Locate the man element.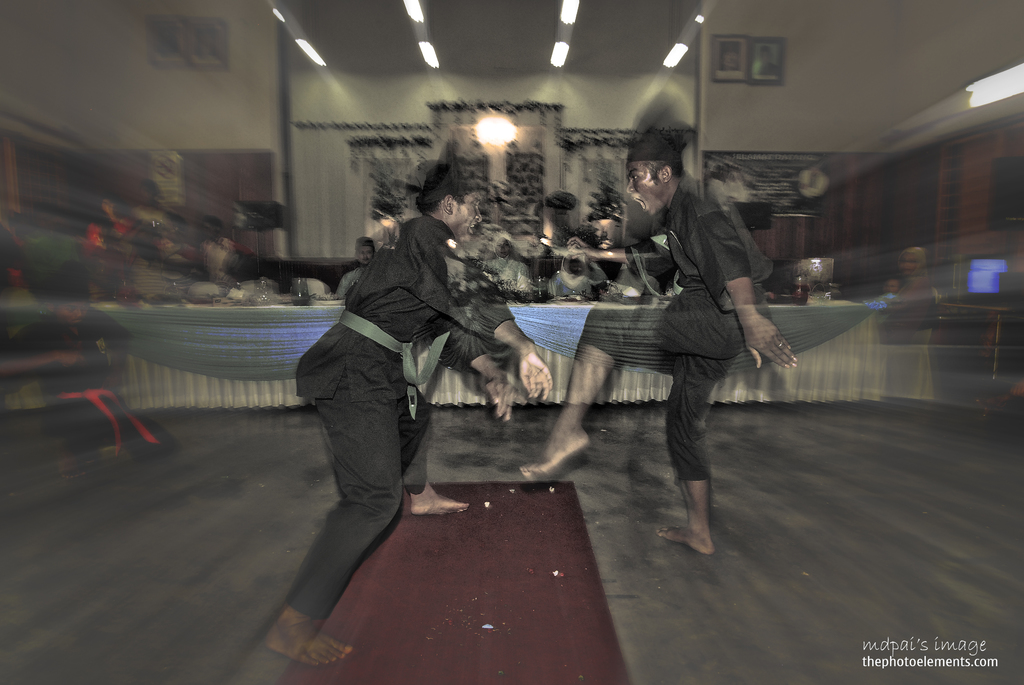
Element bbox: left=577, top=130, right=798, bottom=539.
